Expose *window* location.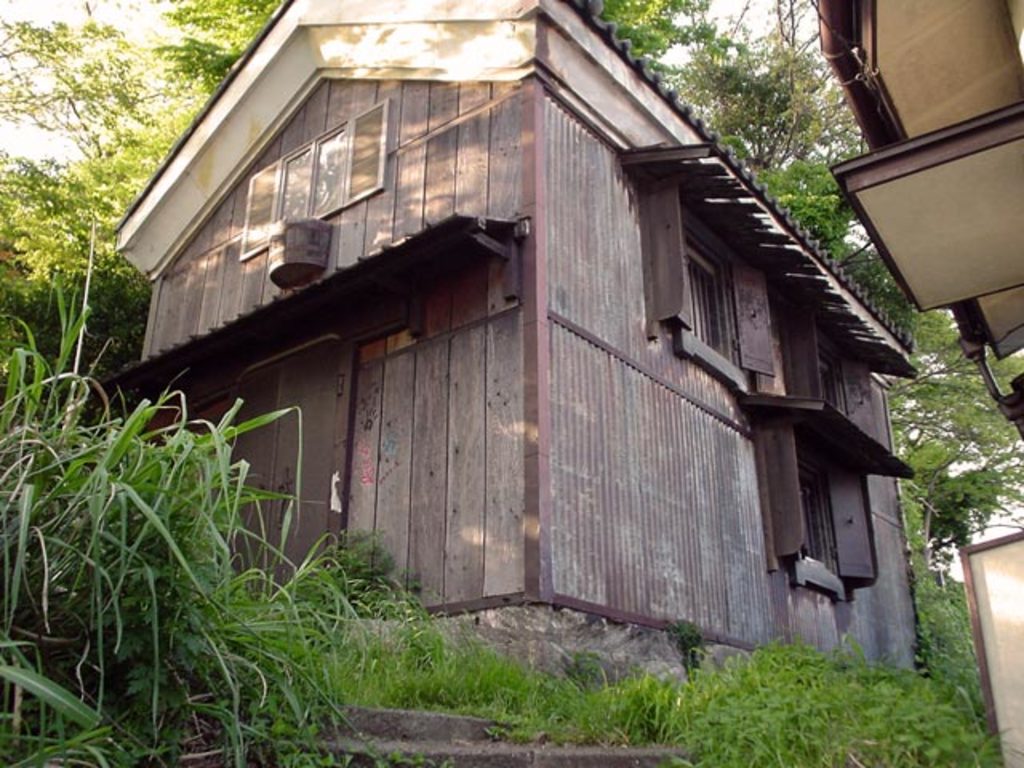
Exposed at locate(240, 101, 390, 264).
